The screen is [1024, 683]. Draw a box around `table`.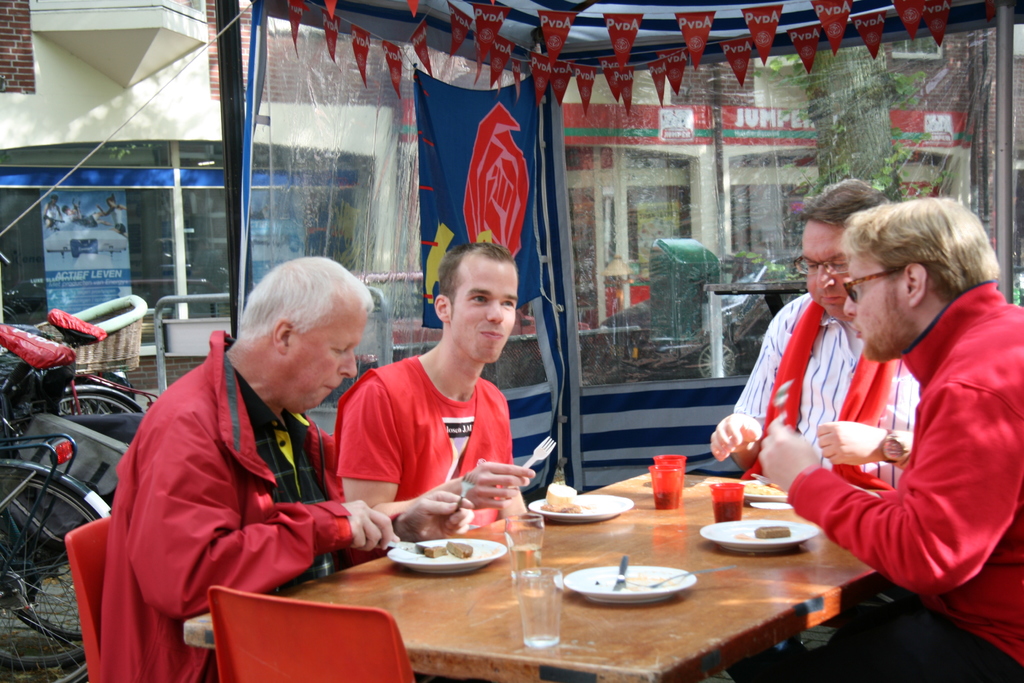
[x1=157, y1=475, x2=894, y2=682].
